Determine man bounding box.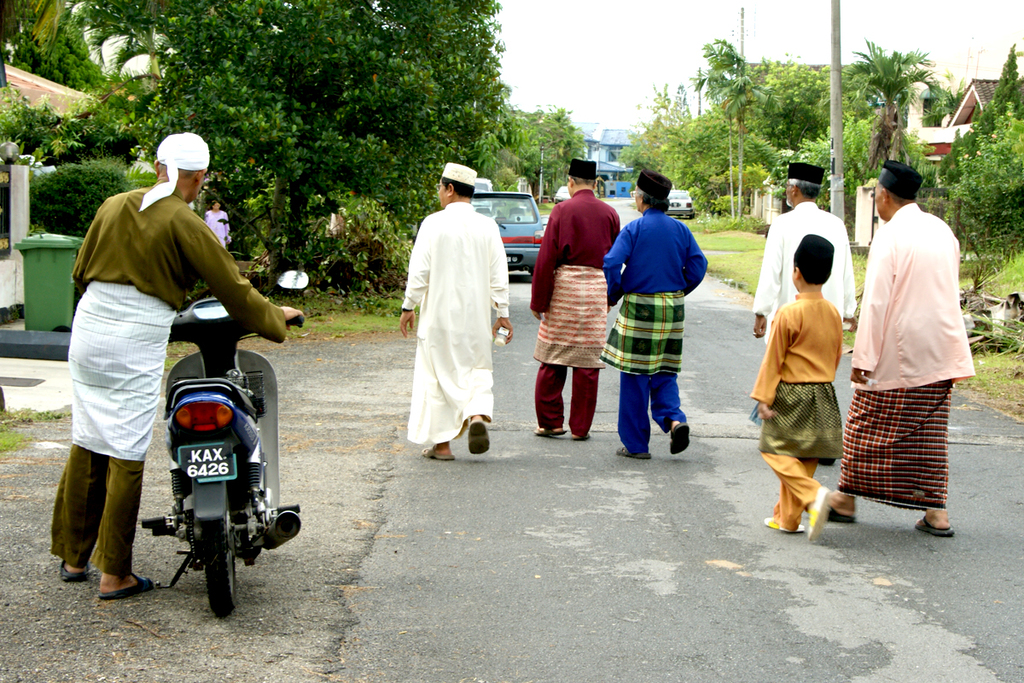
Determined: crop(602, 172, 709, 459).
